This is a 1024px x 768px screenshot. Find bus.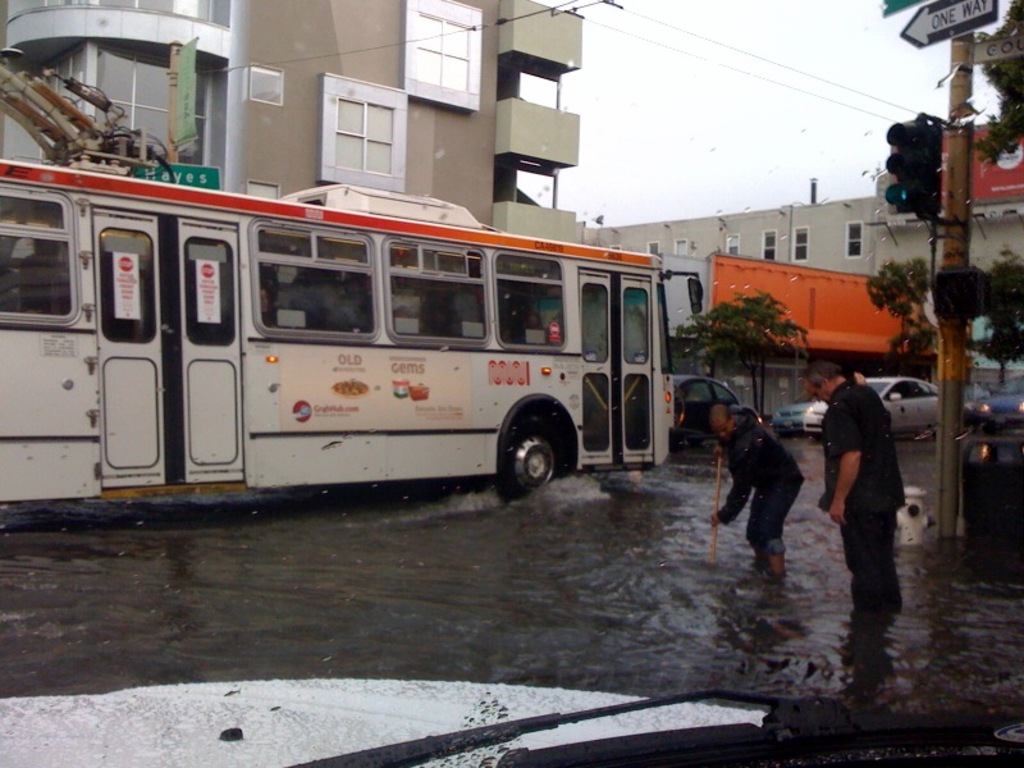
Bounding box: box=[1, 150, 705, 506].
